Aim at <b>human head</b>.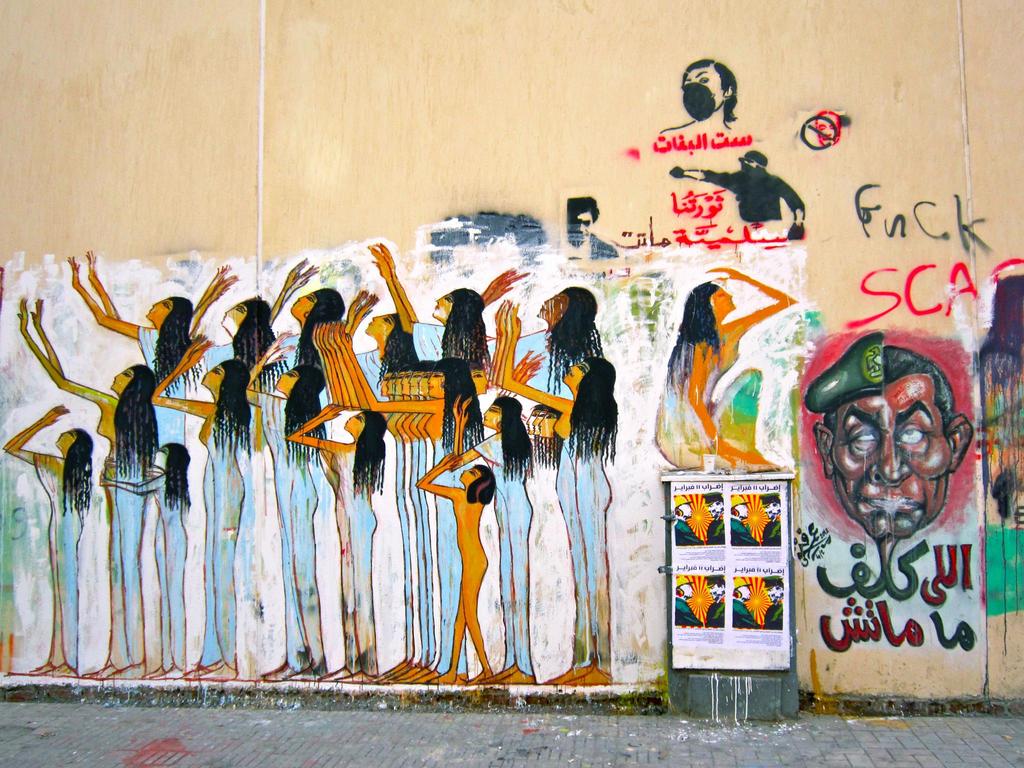
Aimed at region(810, 349, 975, 539).
